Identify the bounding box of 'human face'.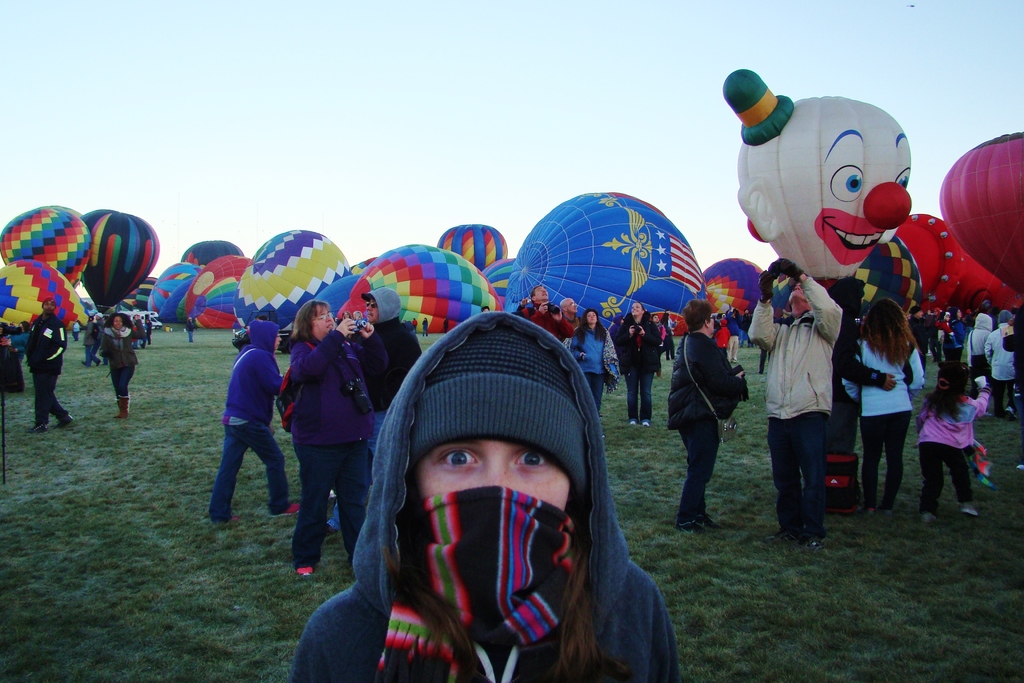
x1=632, y1=303, x2=643, y2=317.
